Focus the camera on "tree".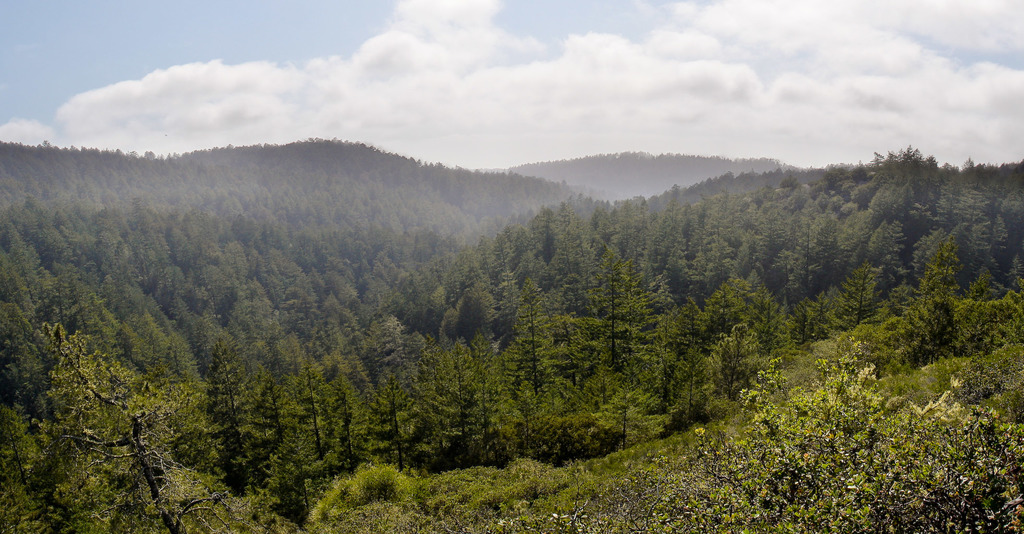
Focus region: 588/246/667/409.
